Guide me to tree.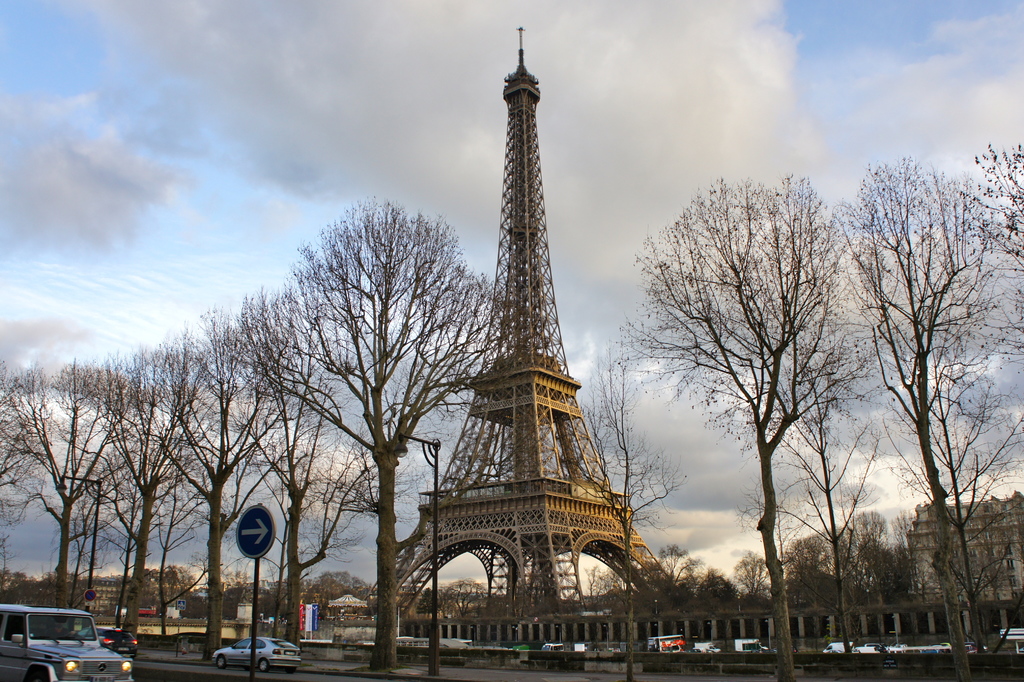
Guidance: 158/304/276/663.
